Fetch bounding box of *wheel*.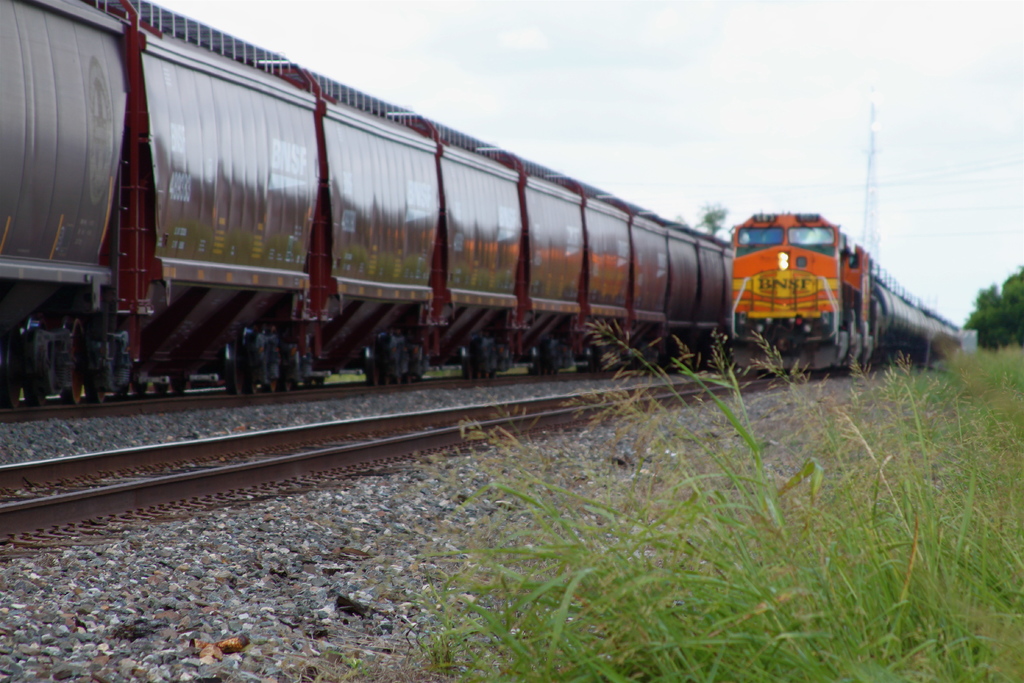
Bbox: x1=168, y1=362, x2=189, y2=396.
